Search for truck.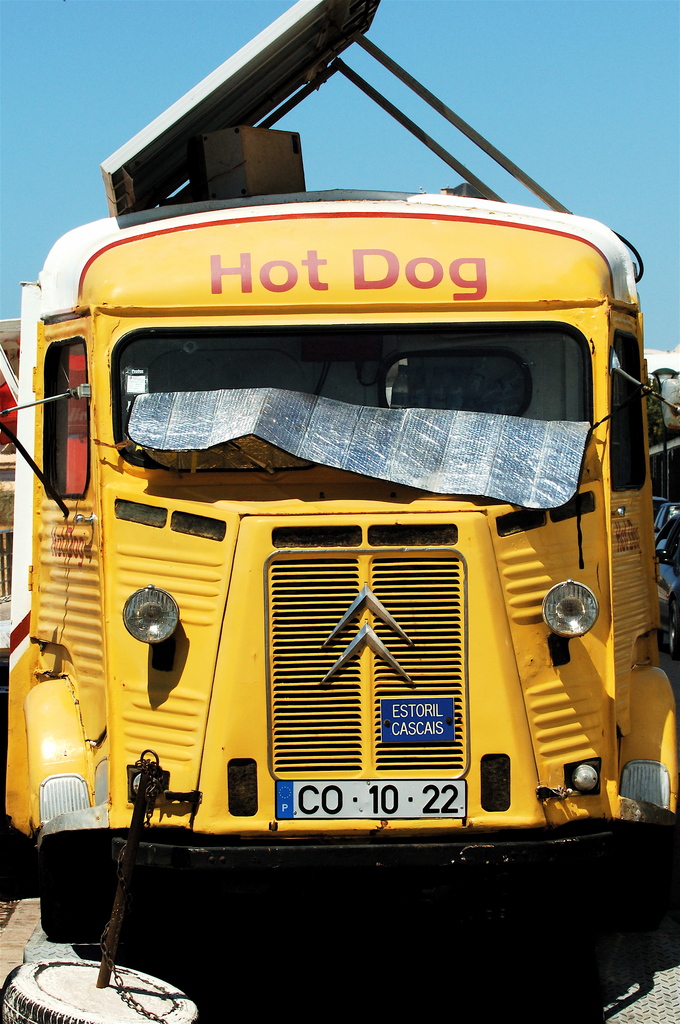
Found at bbox=(0, 213, 668, 1013).
